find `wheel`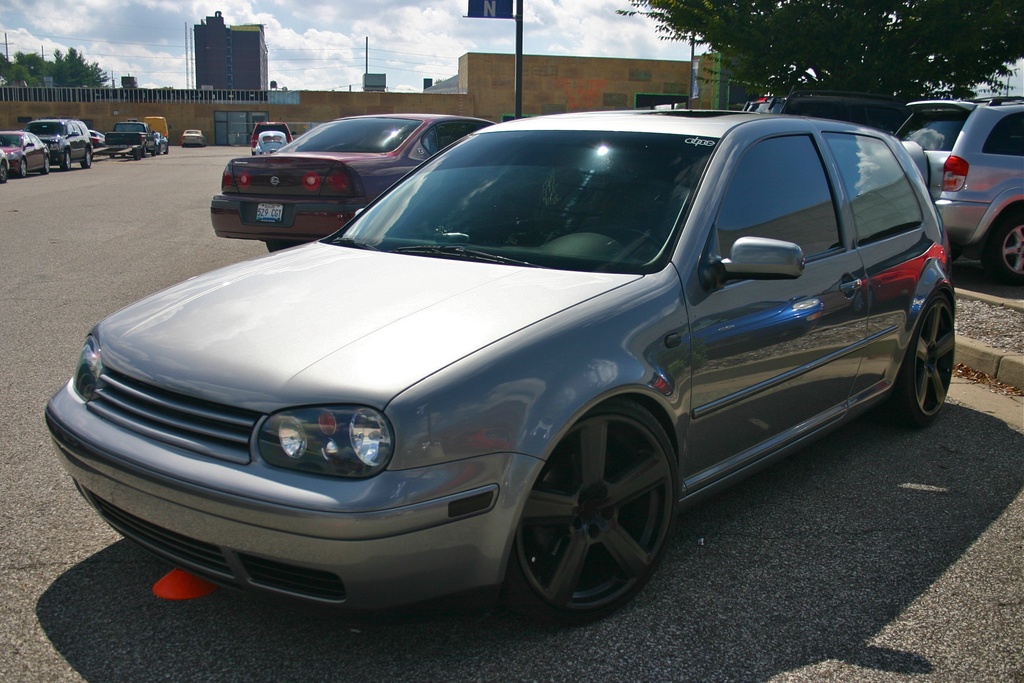
(x1=502, y1=399, x2=684, y2=633)
